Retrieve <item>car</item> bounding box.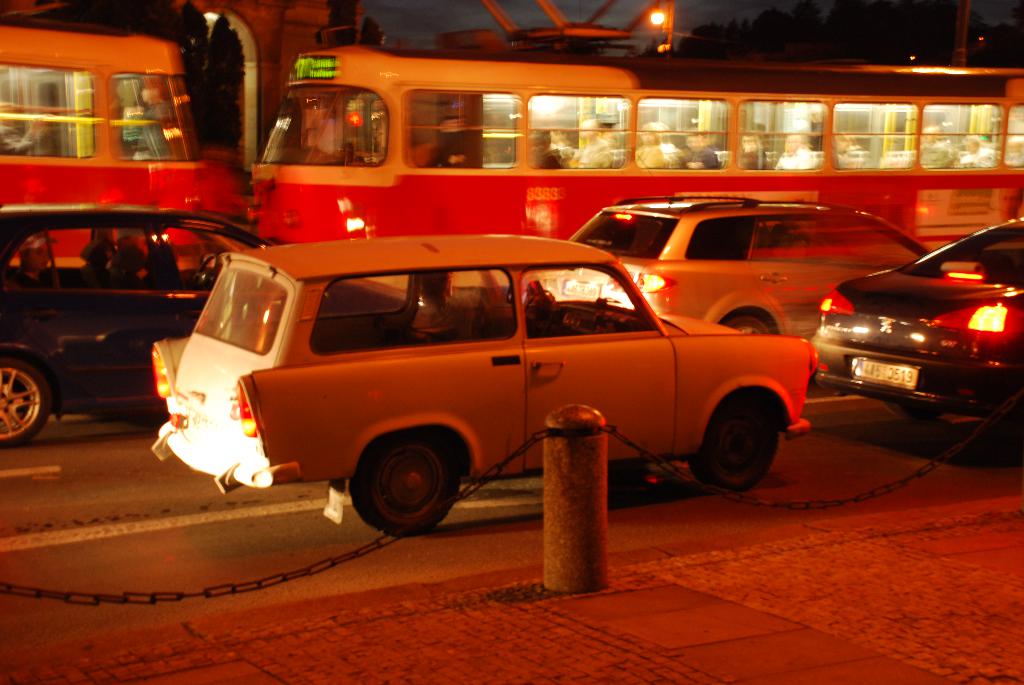
Bounding box: bbox(150, 235, 819, 534).
